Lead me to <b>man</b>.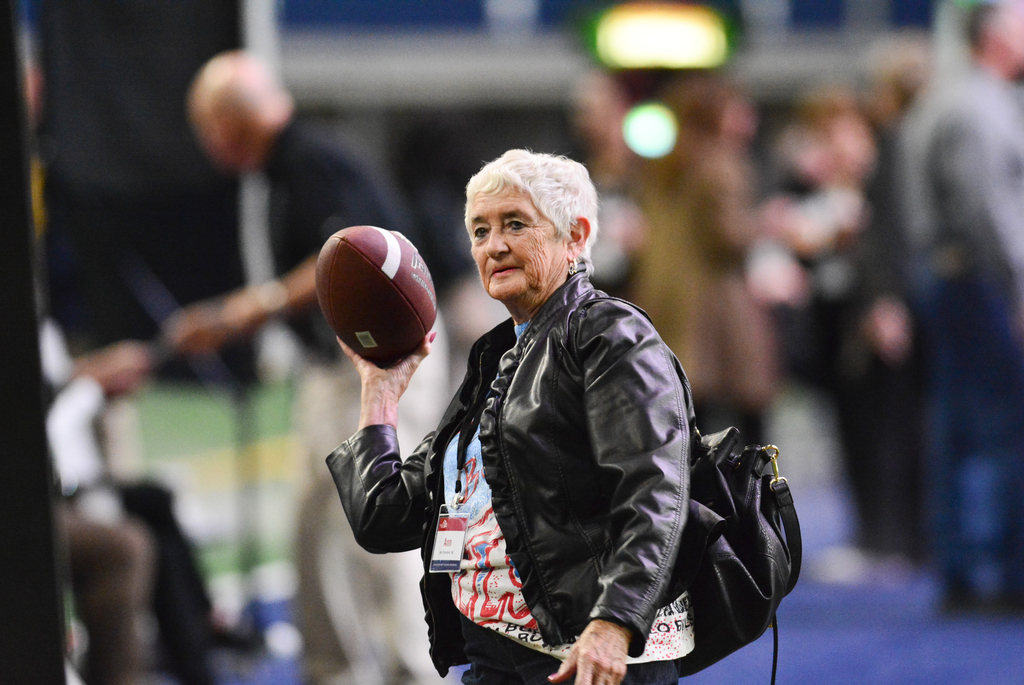
Lead to 161, 47, 451, 684.
